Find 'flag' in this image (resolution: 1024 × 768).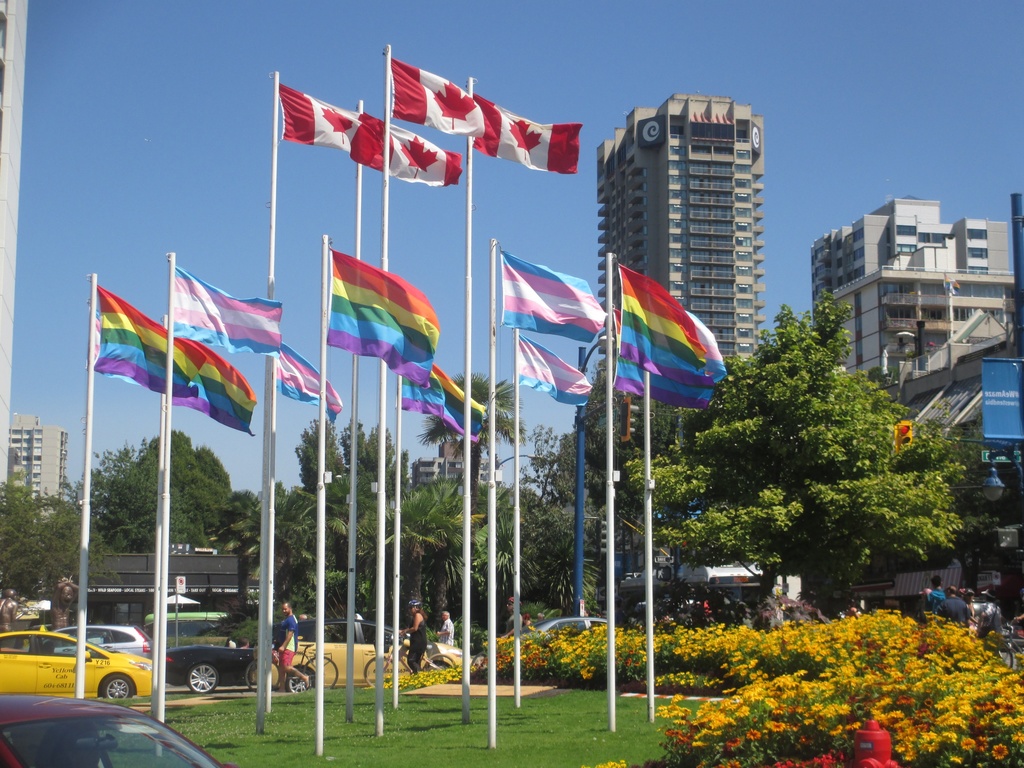
{"x1": 610, "y1": 269, "x2": 723, "y2": 385}.
